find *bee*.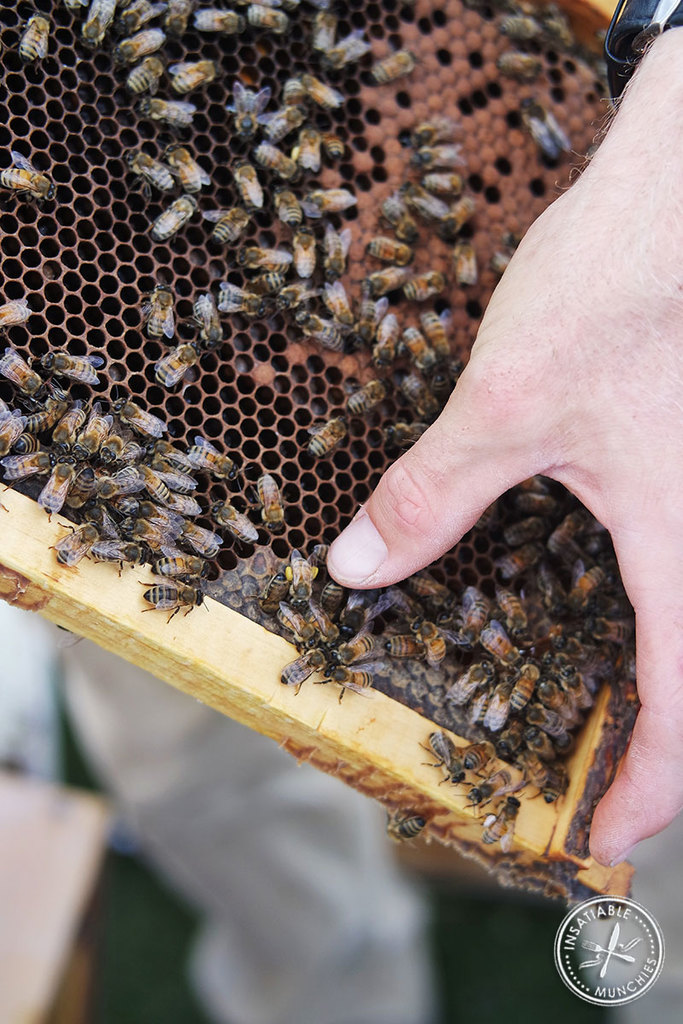
x1=231 y1=163 x2=270 y2=220.
